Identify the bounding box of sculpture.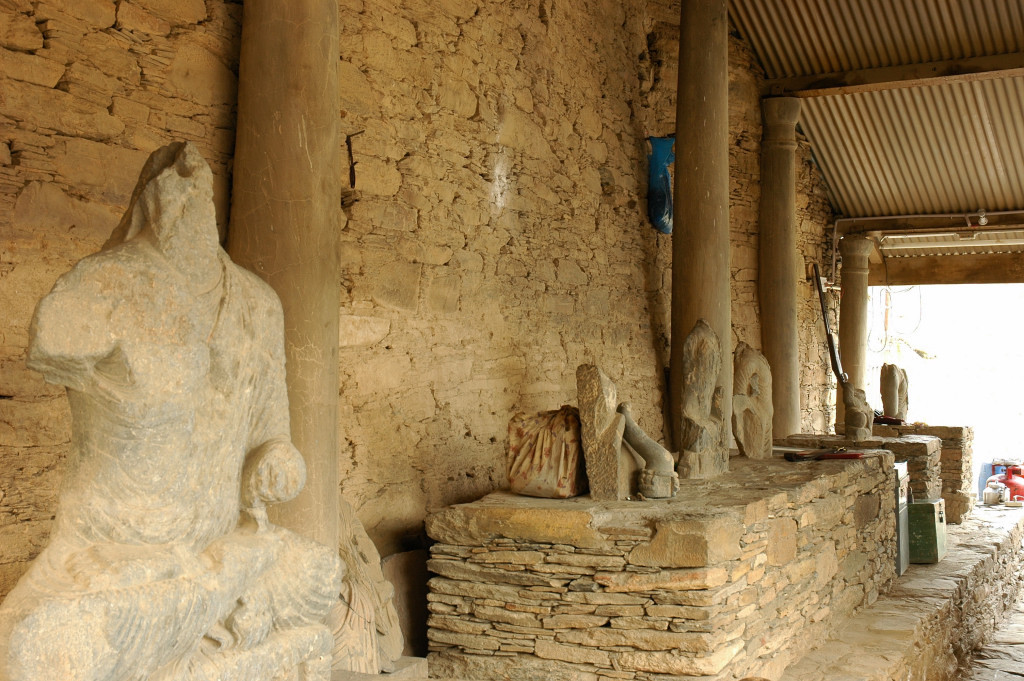
676:319:721:452.
